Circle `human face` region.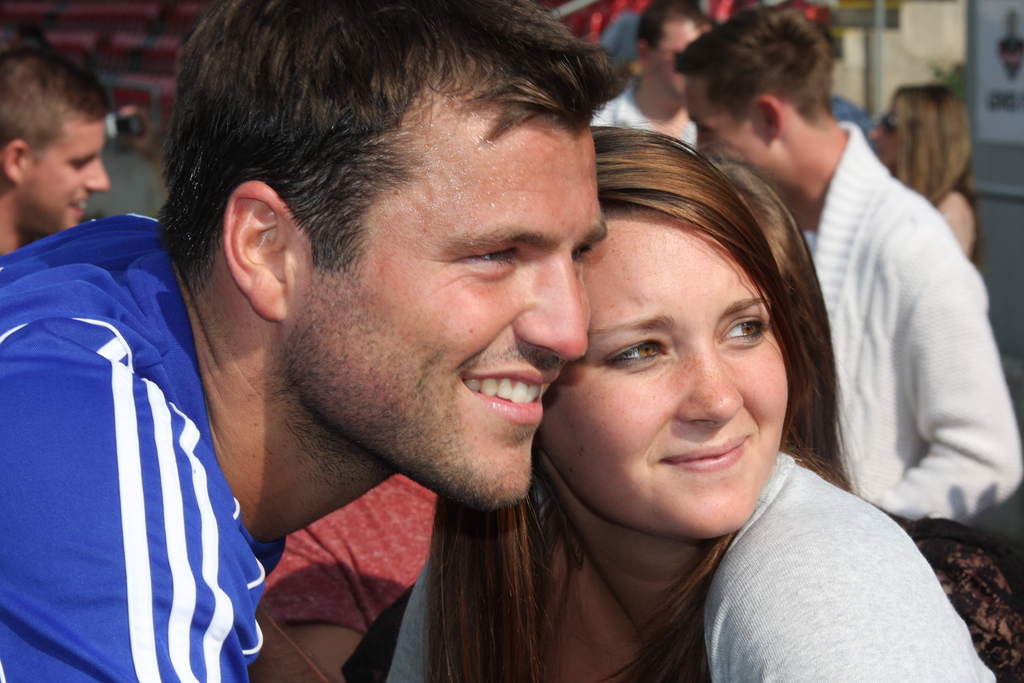
Region: box(866, 104, 897, 167).
